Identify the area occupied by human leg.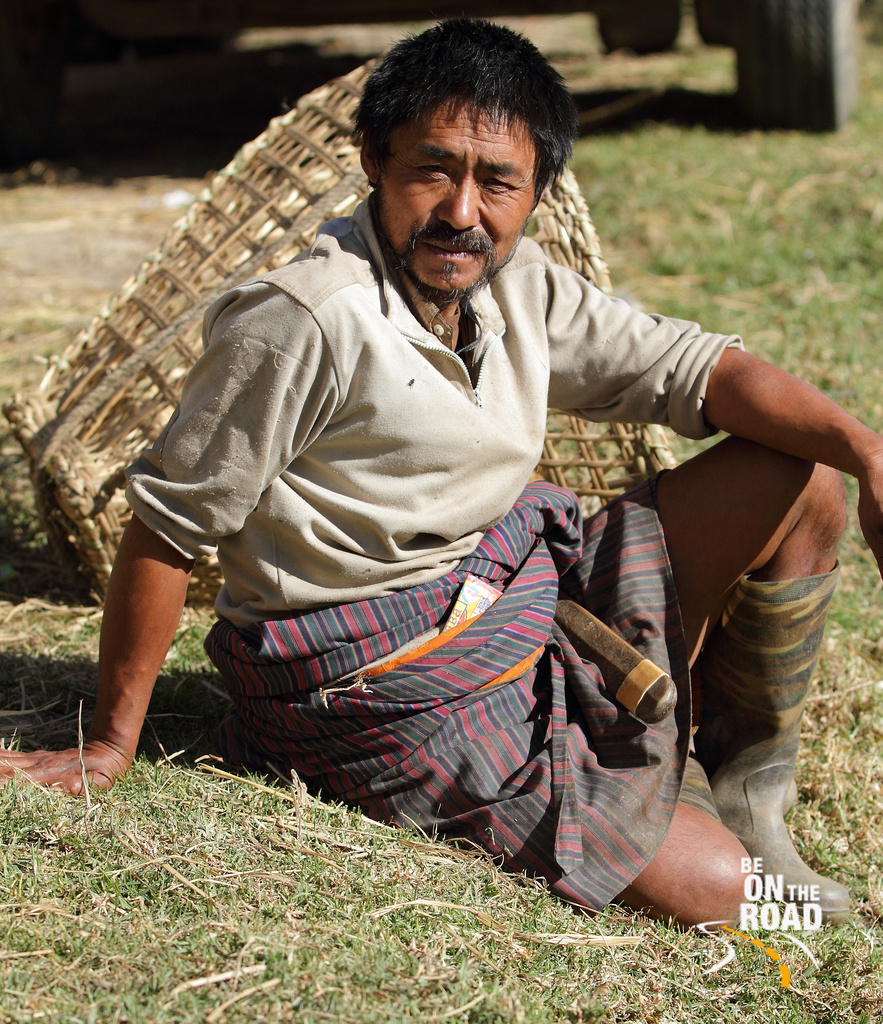
Area: (x1=519, y1=349, x2=826, y2=991).
